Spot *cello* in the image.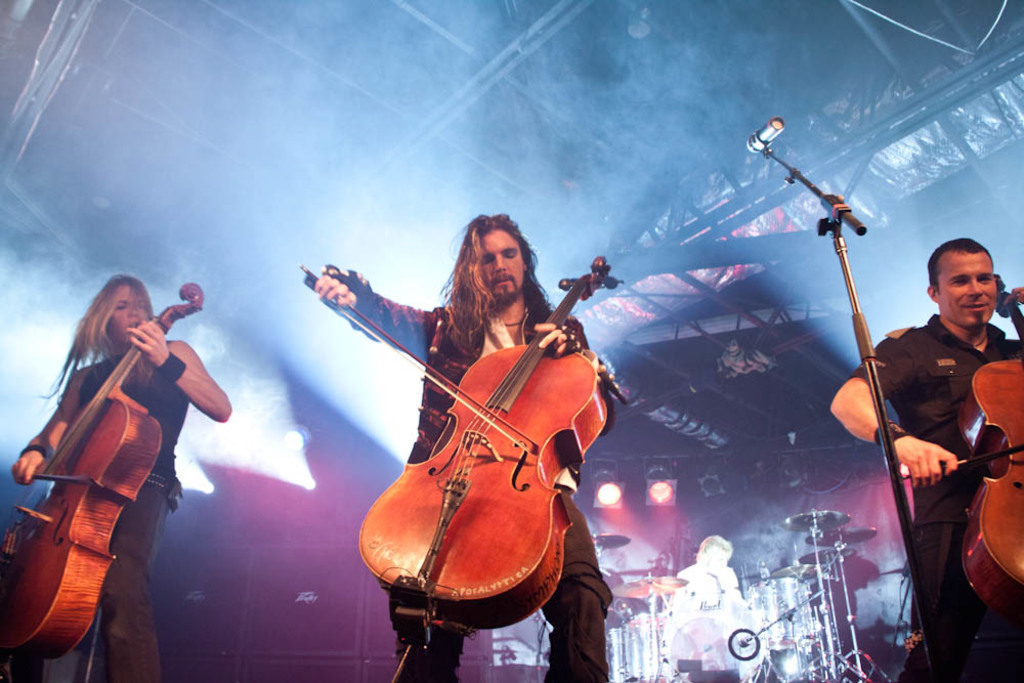
*cello* found at [0,286,205,663].
